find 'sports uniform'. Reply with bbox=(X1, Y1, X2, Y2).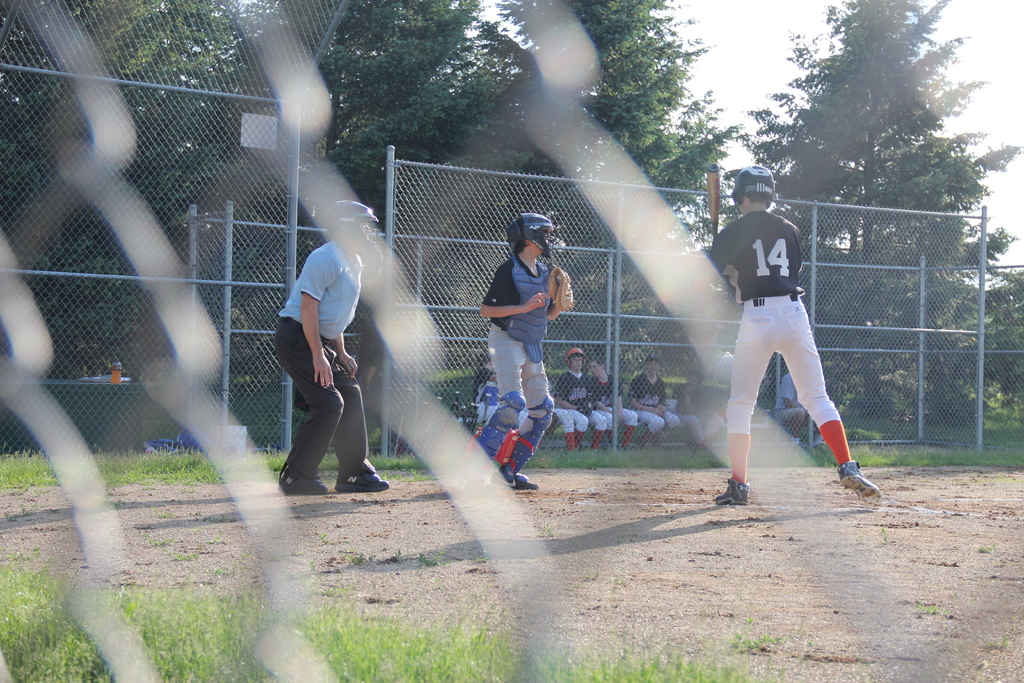
bbox=(710, 186, 877, 506).
